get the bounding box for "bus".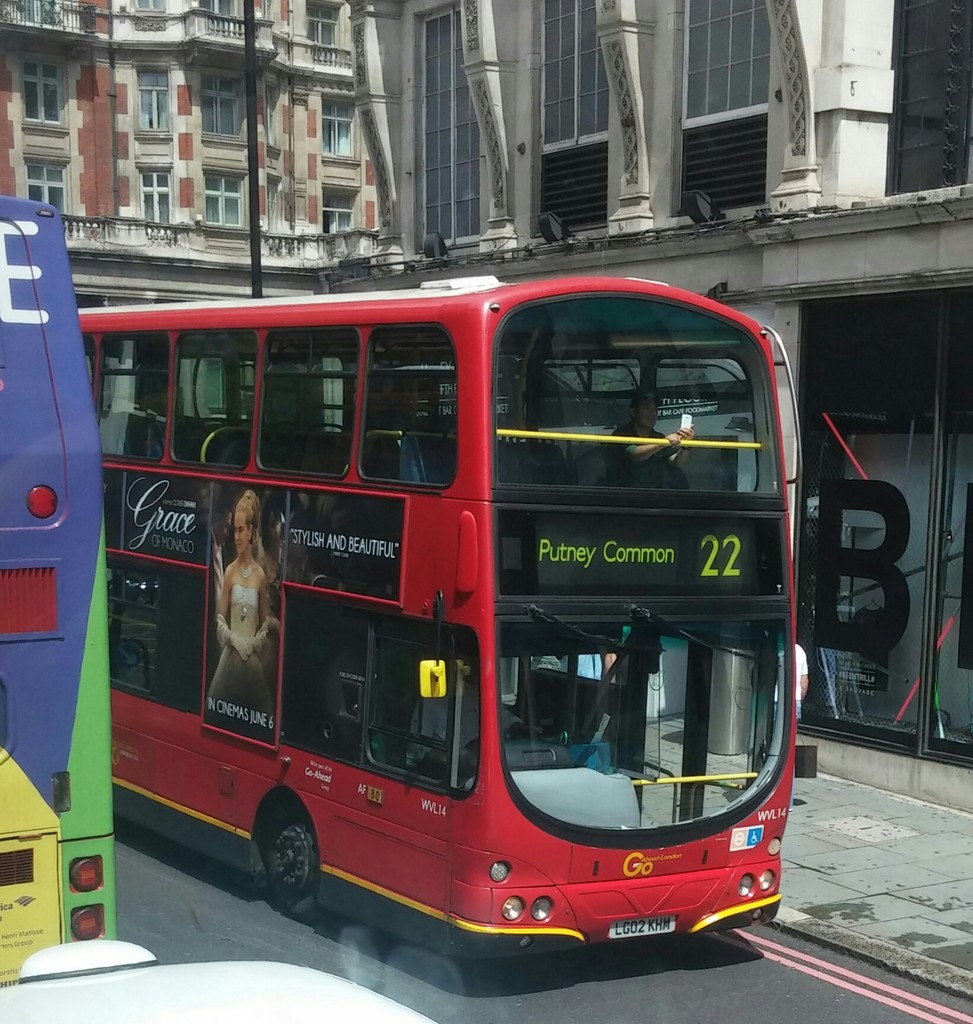
region(76, 271, 801, 959).
